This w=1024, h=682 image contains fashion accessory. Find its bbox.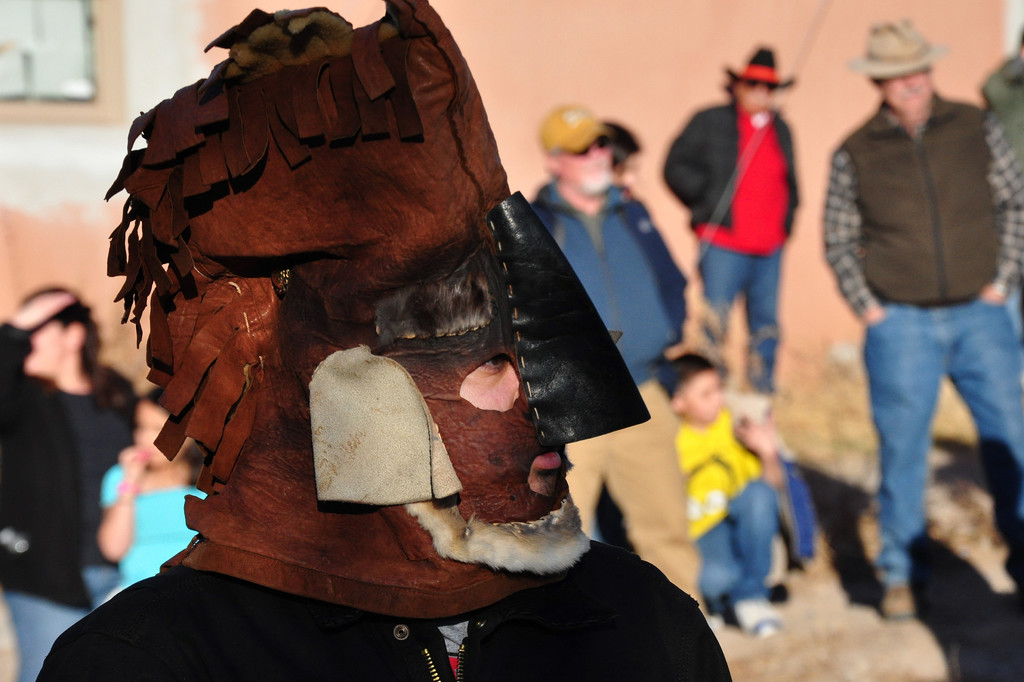
locate(724, 41, 798, 90).
